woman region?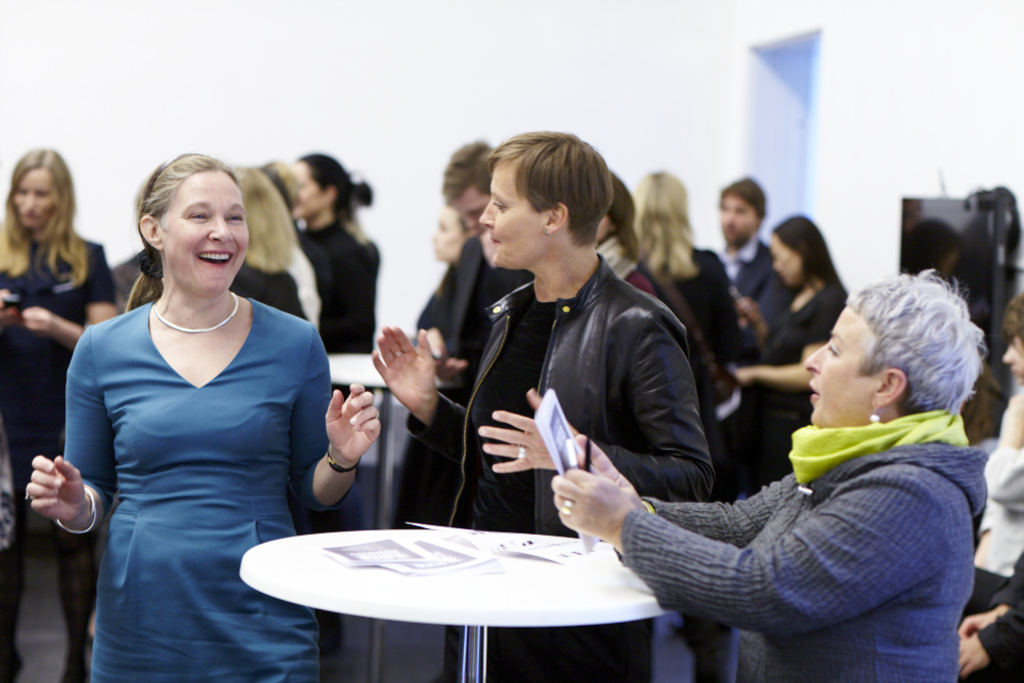
box=[292, 155, 381, 477]
